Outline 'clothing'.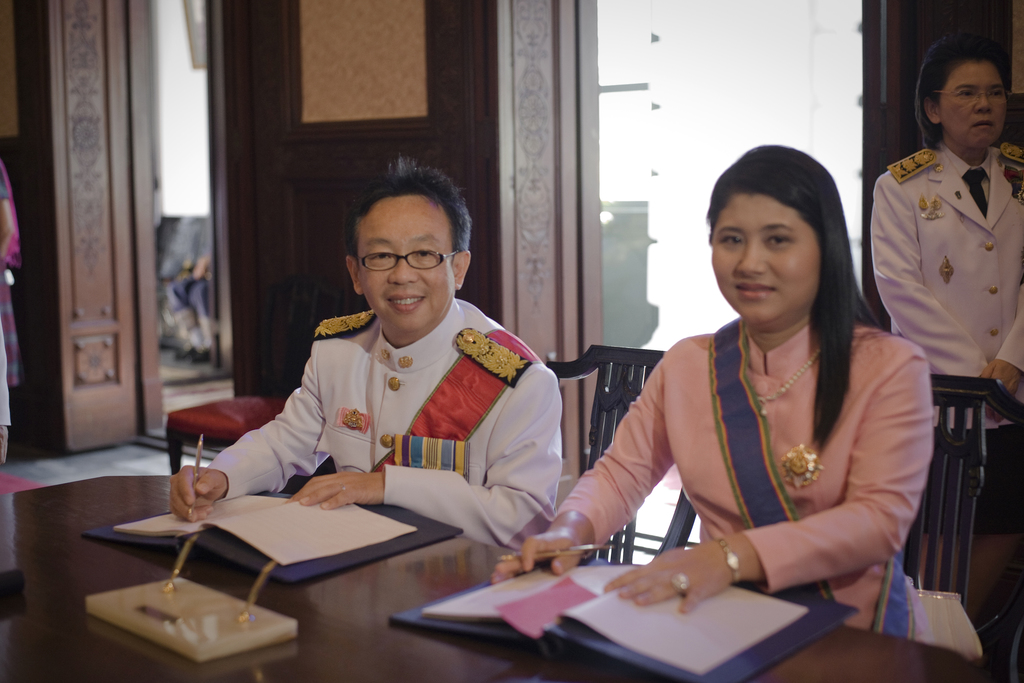
Outline: bbox(207, 295, 566, 552).
